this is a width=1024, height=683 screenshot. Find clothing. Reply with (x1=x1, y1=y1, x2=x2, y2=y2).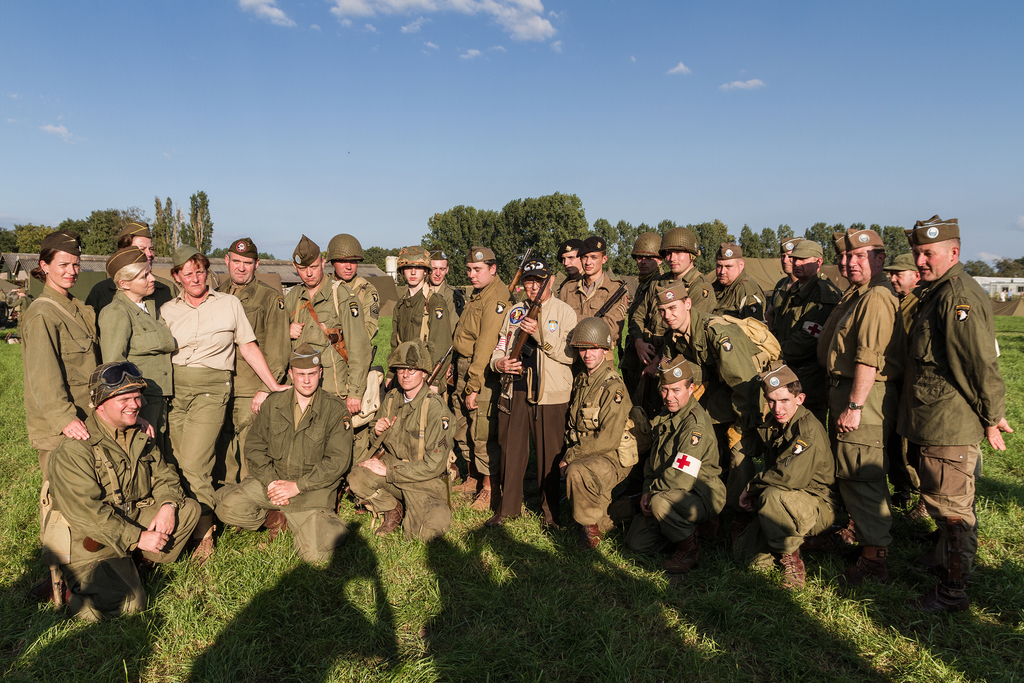
(x1=281, y1=274, x2=381, y2=411).
